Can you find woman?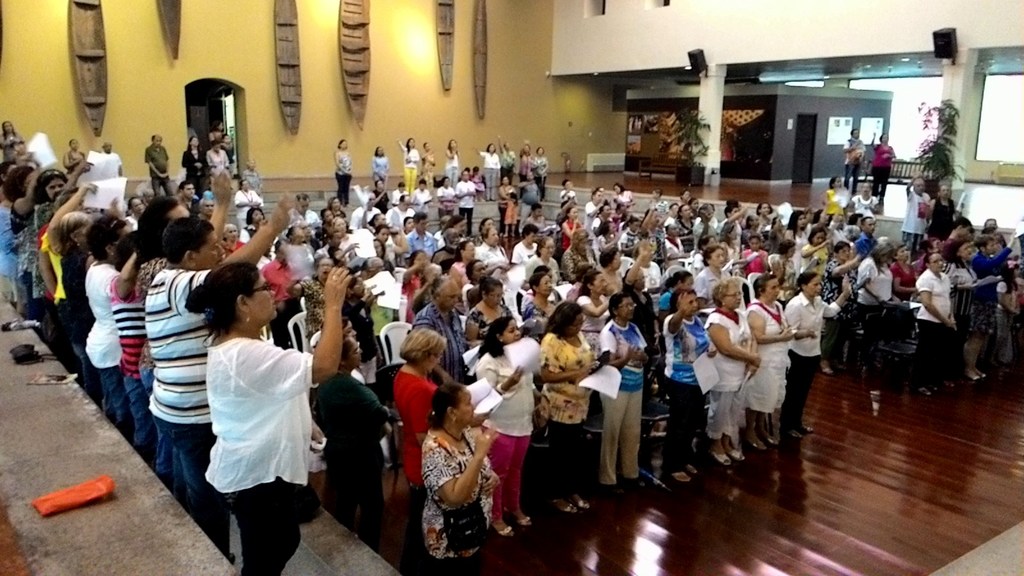
Yes, bounding box: box(567, 227, 600, 278).
